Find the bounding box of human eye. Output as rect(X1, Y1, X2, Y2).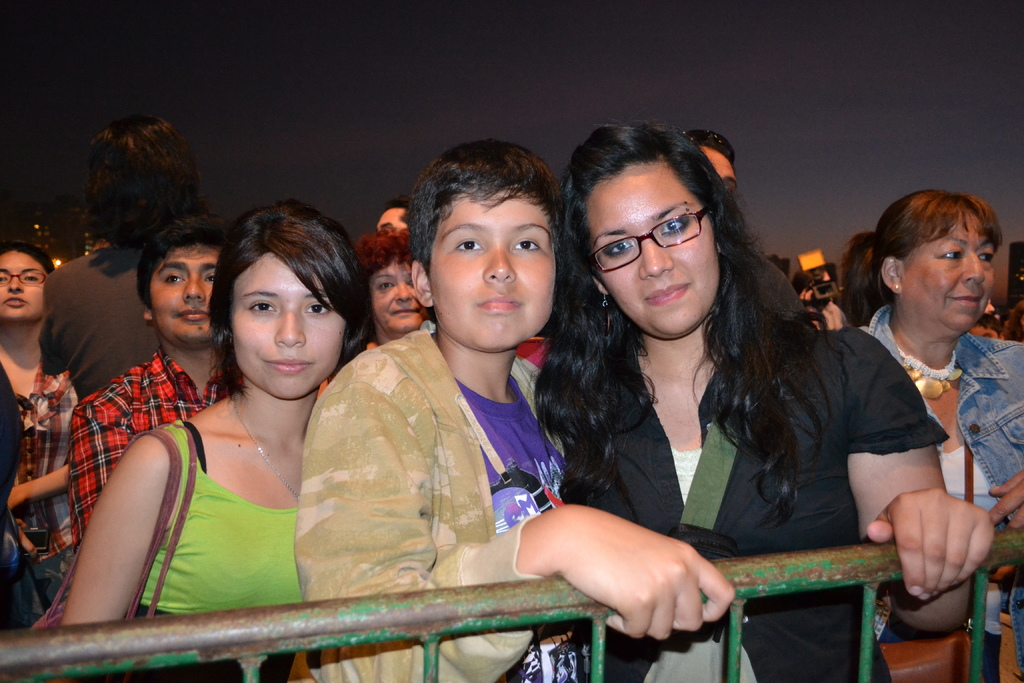
rect(504, 230, 541, 260).
